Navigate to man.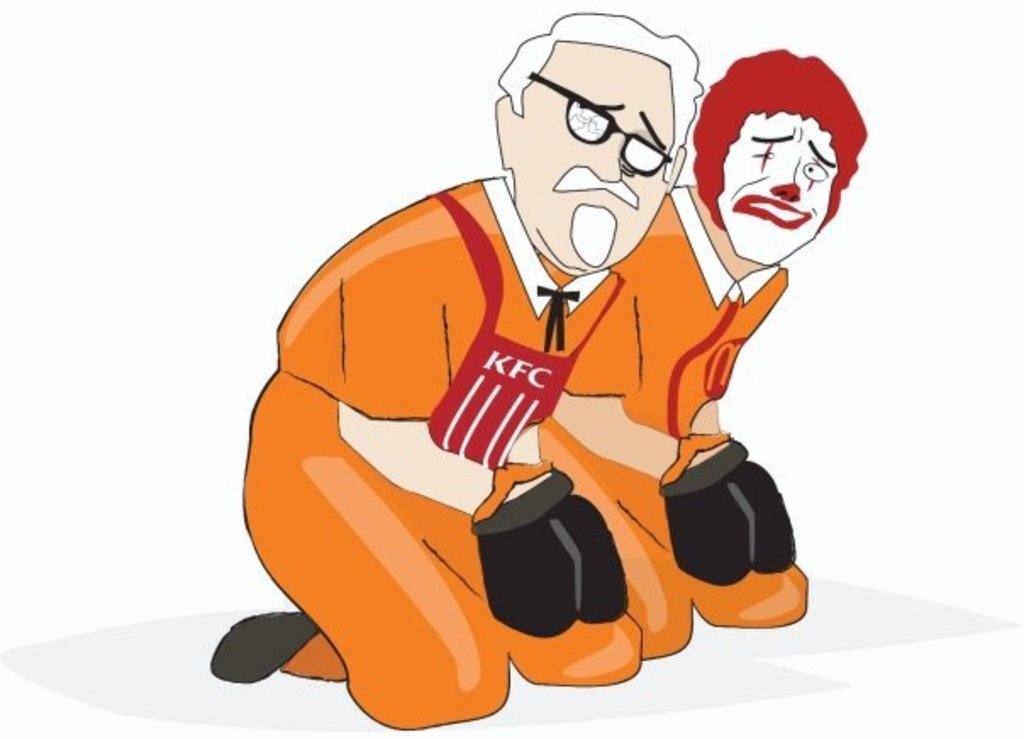
Navigation target: <region>209, 10, 707, 729</region>.
